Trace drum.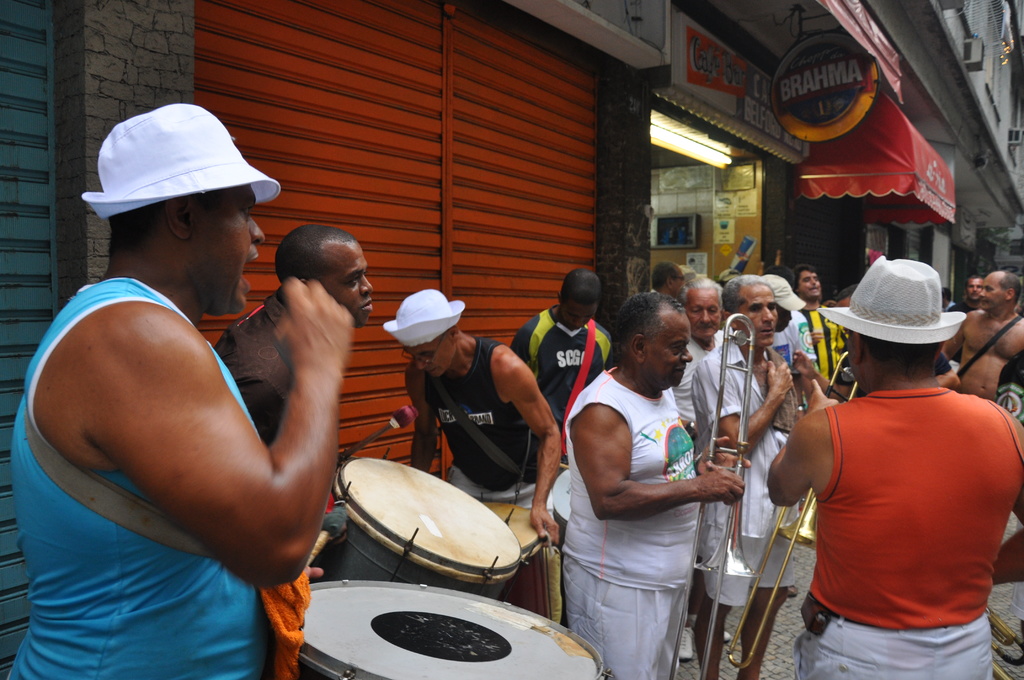
Traced to (x1=295, y1=583, x2=609, y2=679).
